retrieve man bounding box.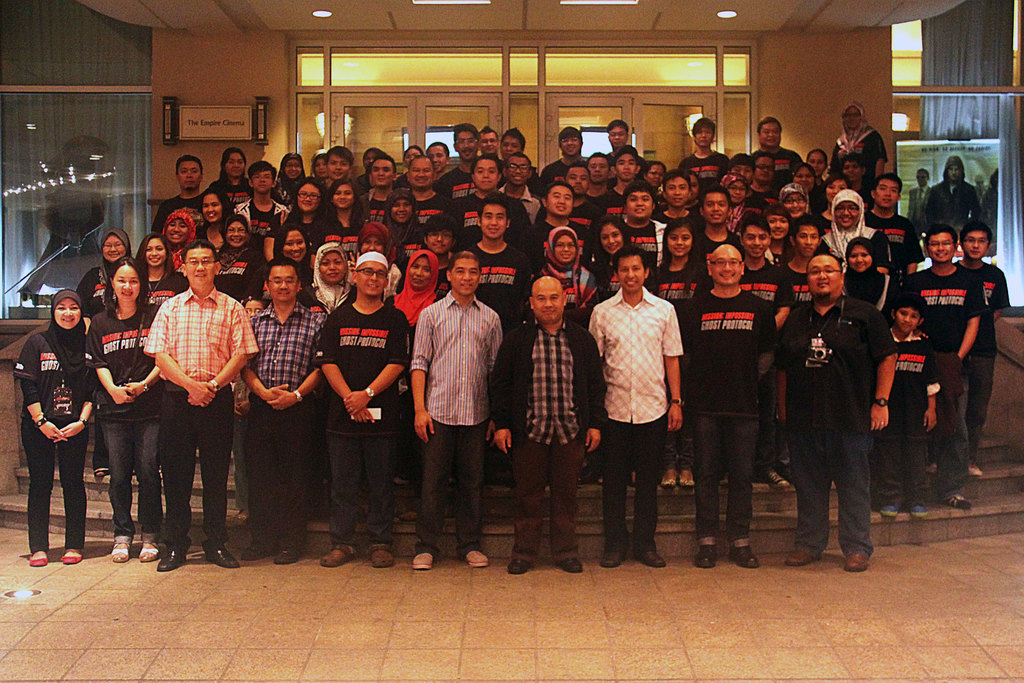
Bounding box: locate(683, 244, 777, 570).
